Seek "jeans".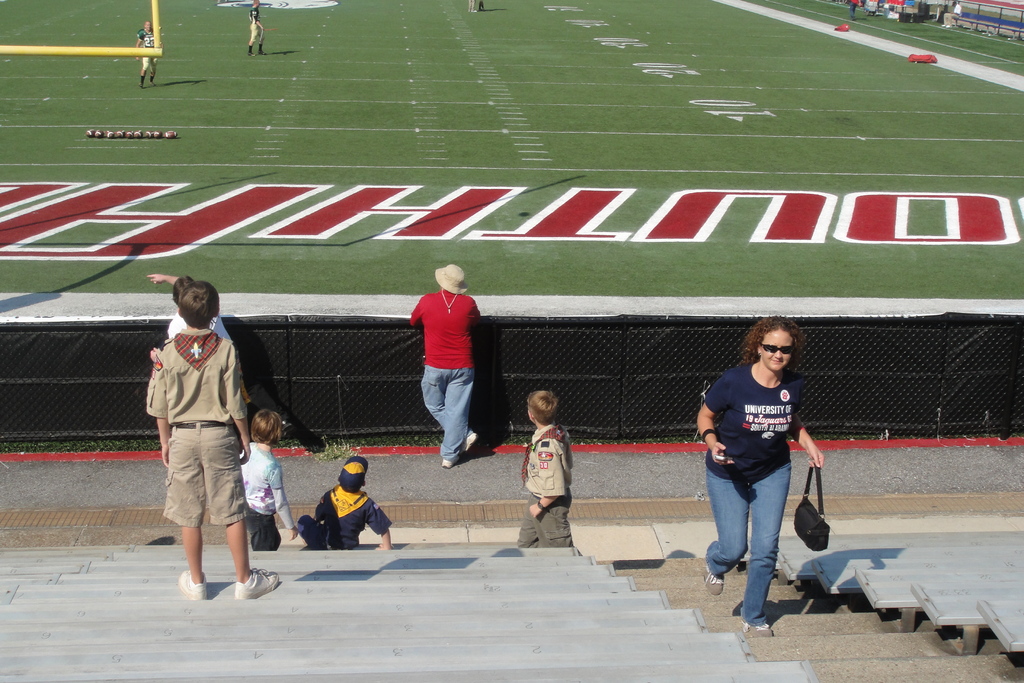
716/457/816/623.
